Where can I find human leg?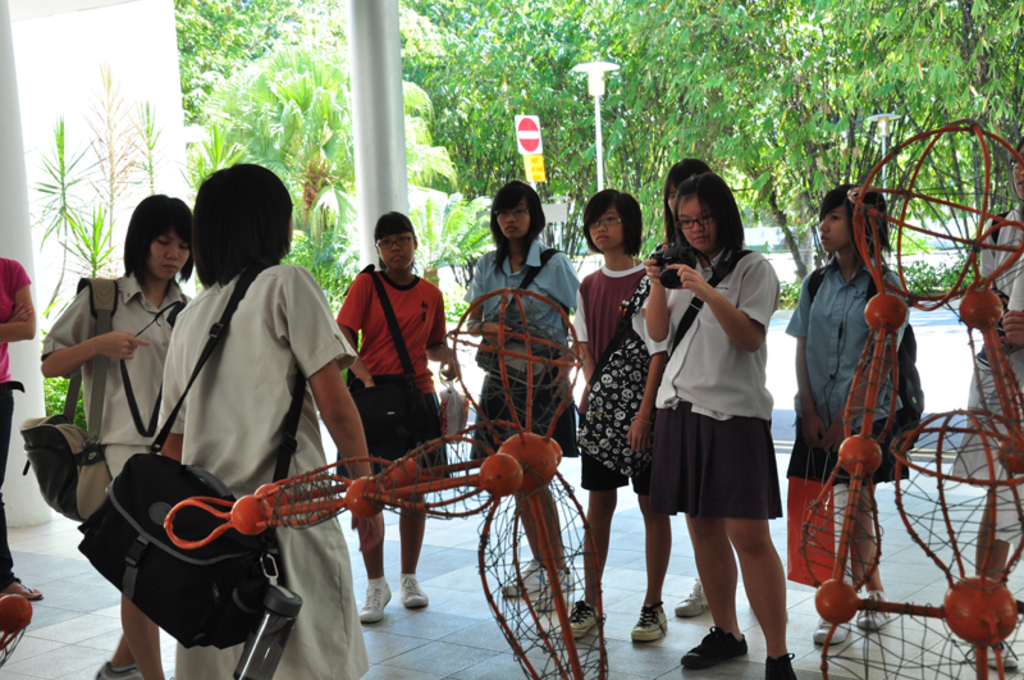
You can find it at {"x1": 625, "y1": 449, "x2": 675, "y2": 645}.
